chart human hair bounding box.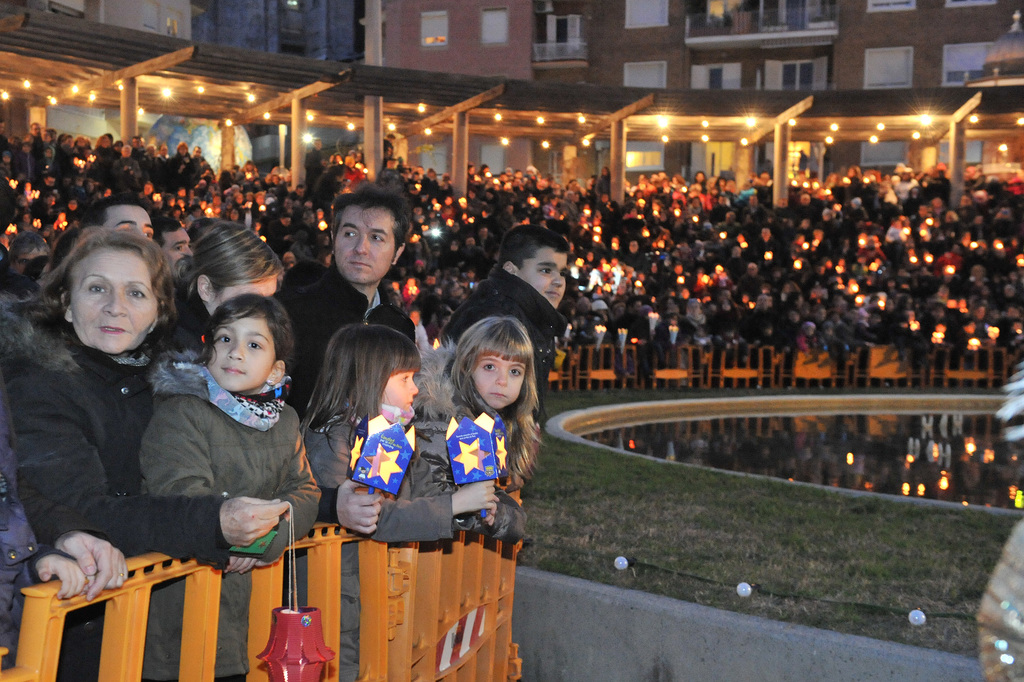
Charted: left=39, top=226, right=178, bottom=314.
